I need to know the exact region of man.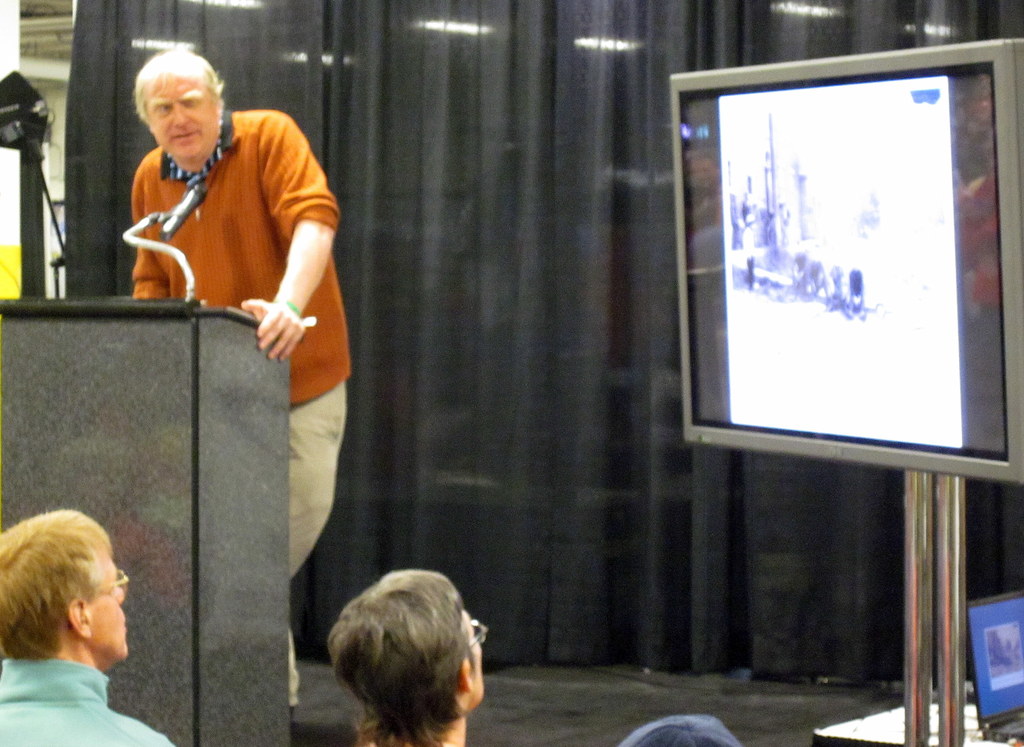
Region: [0,511,182,746].
